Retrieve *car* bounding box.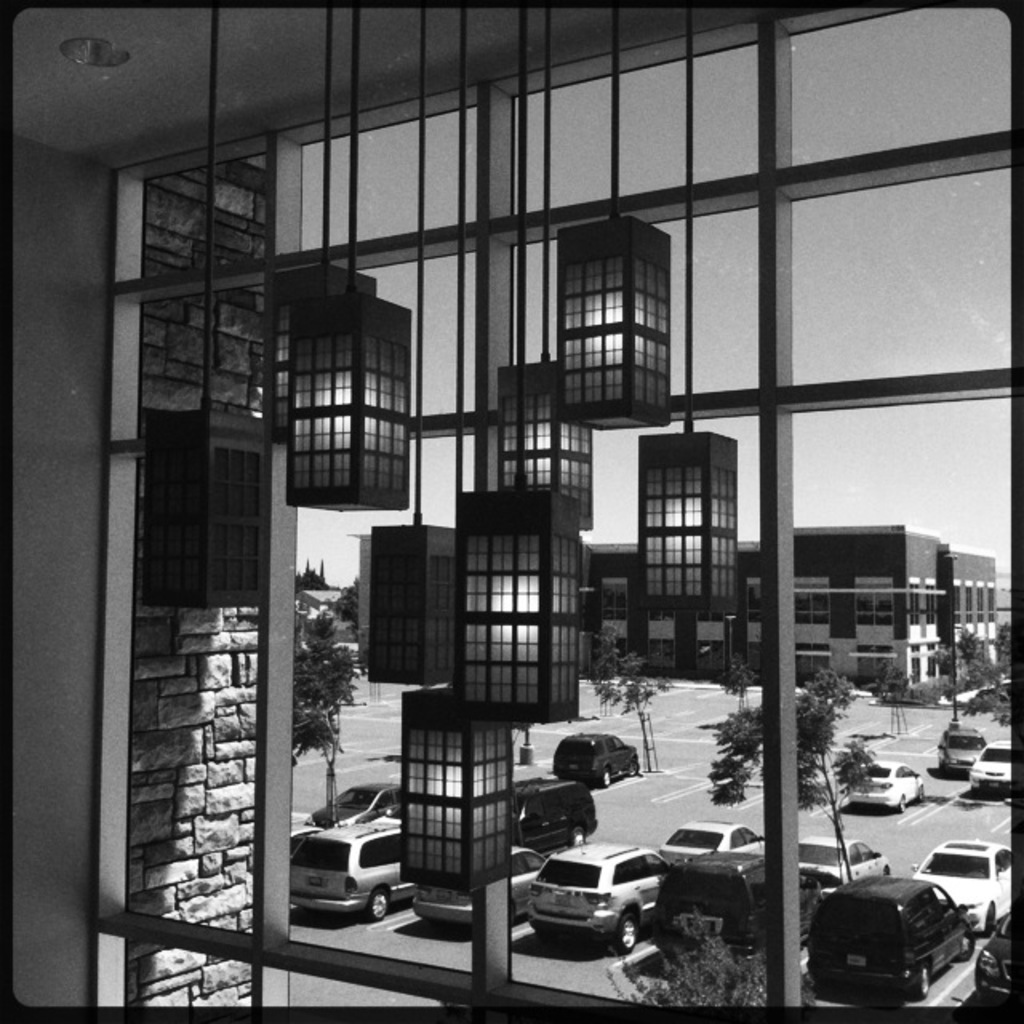
Bounding box: 526, 840, 674, 954.
